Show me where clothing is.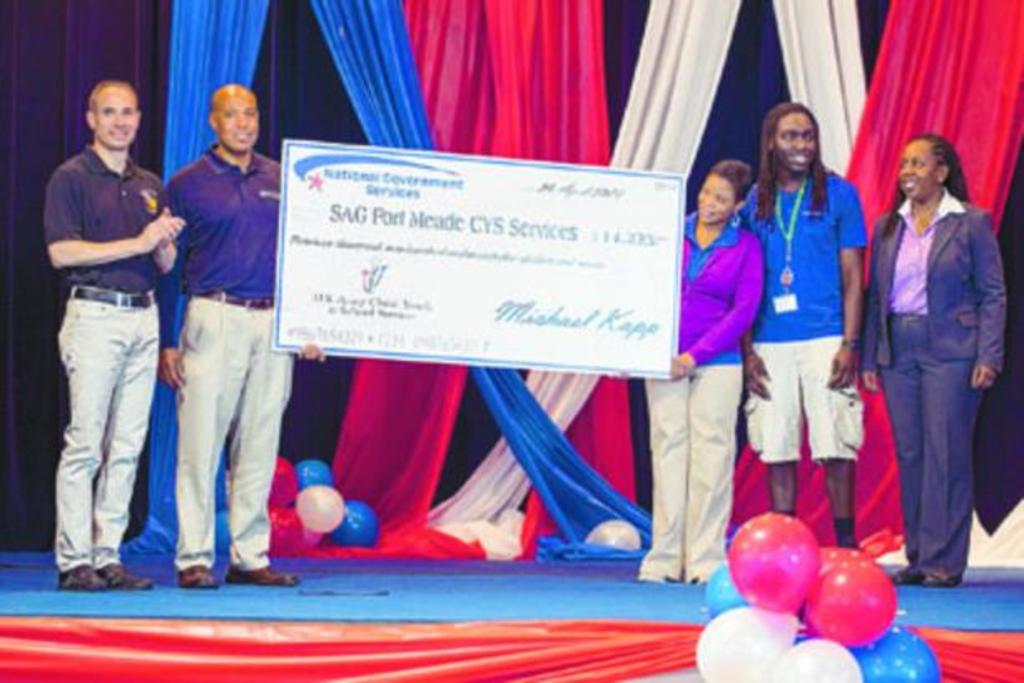
clothing is at (28,139,164,294).
